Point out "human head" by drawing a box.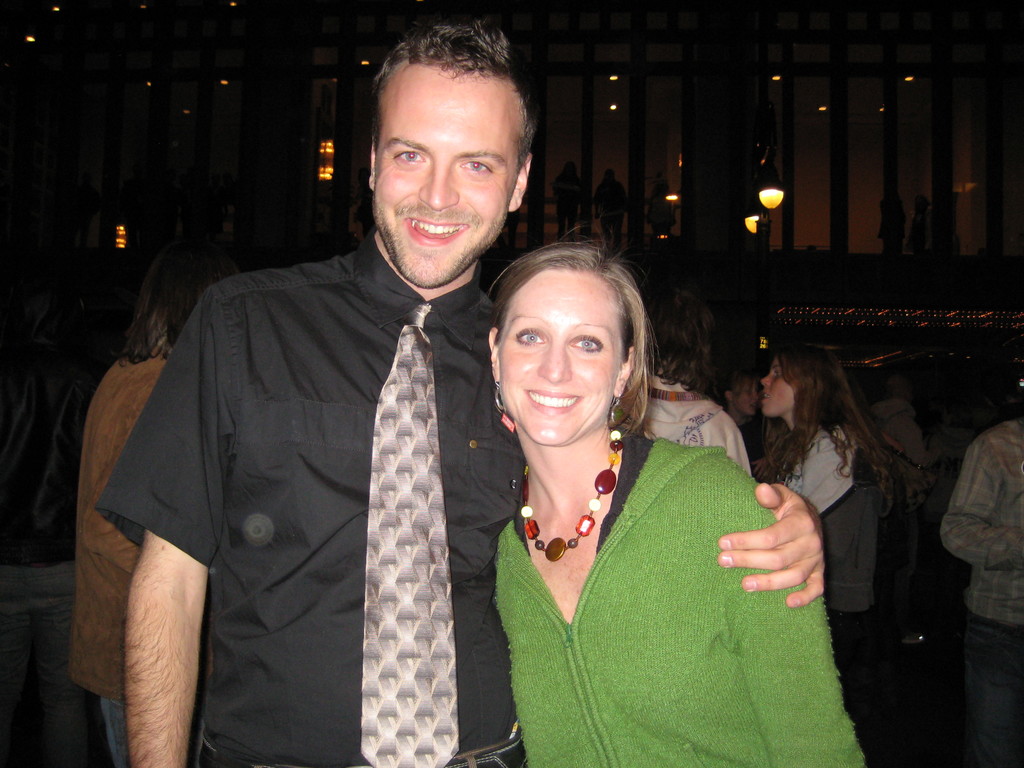
locate(480, 235, 656, 439).
